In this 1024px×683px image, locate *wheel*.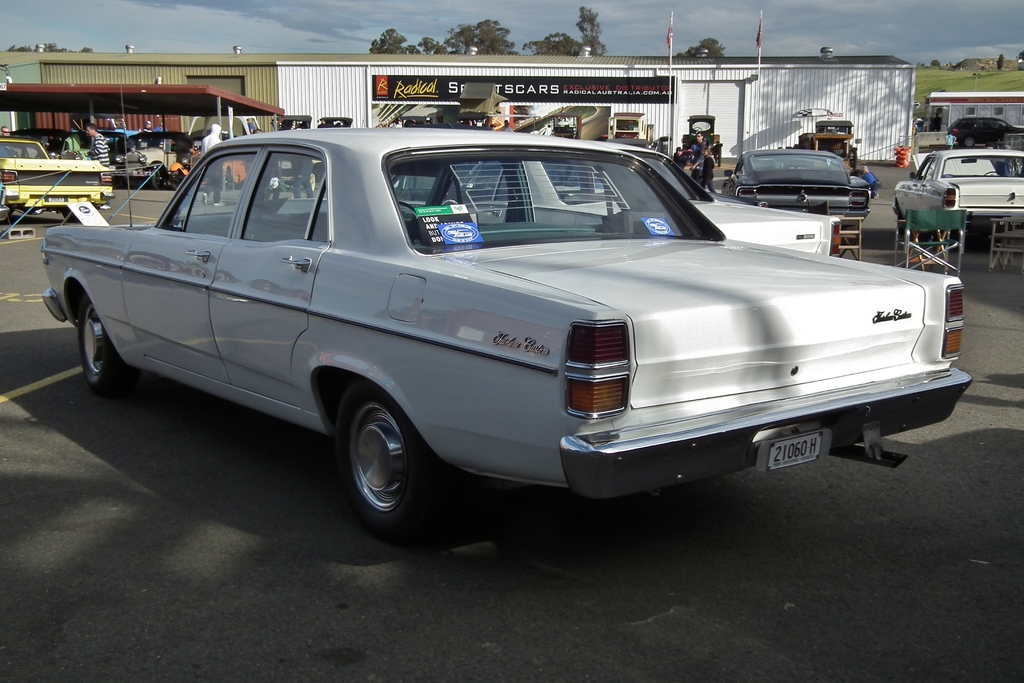
Bounding box: crop(844, 147, 860, 168).
